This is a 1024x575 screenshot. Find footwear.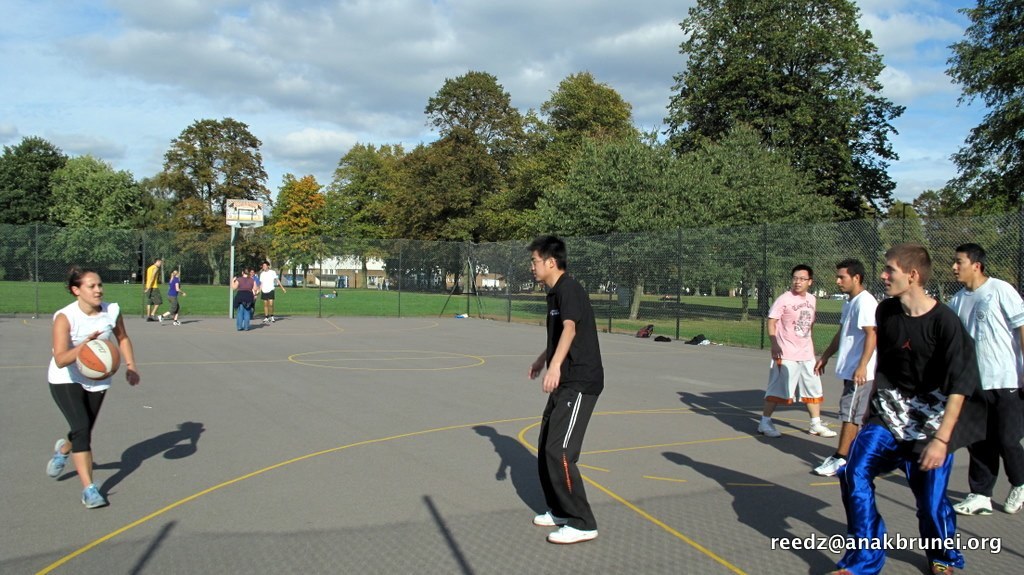
Bounding box: <box>146,316,153,318</box>.
